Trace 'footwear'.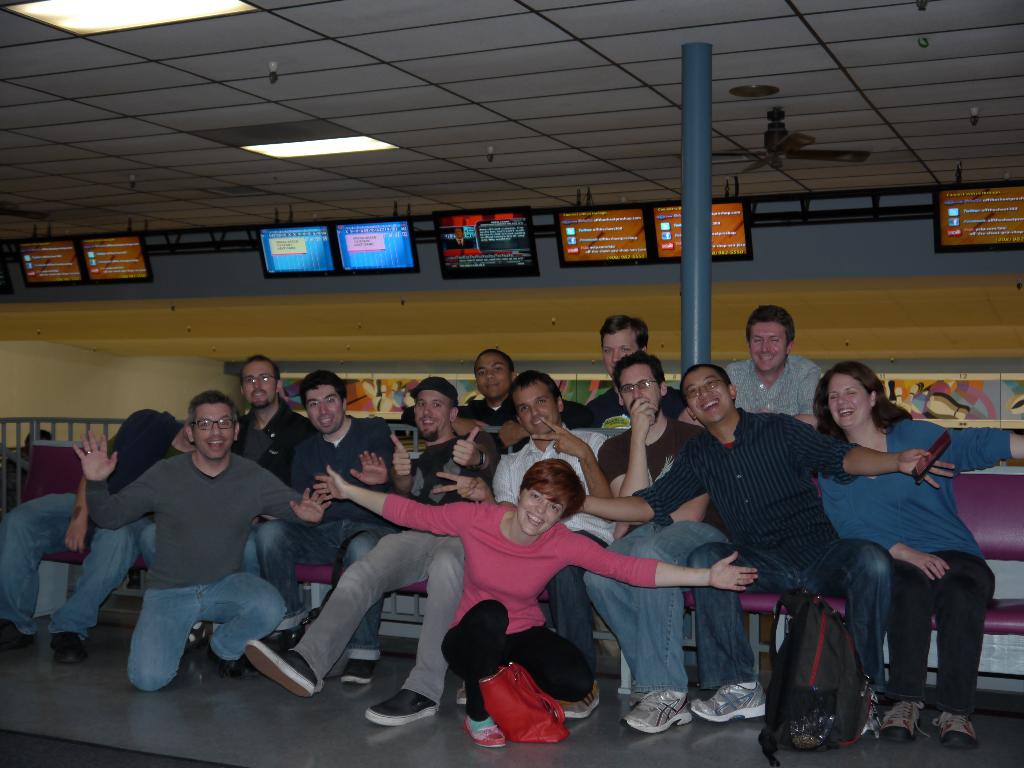
Traced to pyautogui.locateOnScreen(184, 620, 206, 648).
